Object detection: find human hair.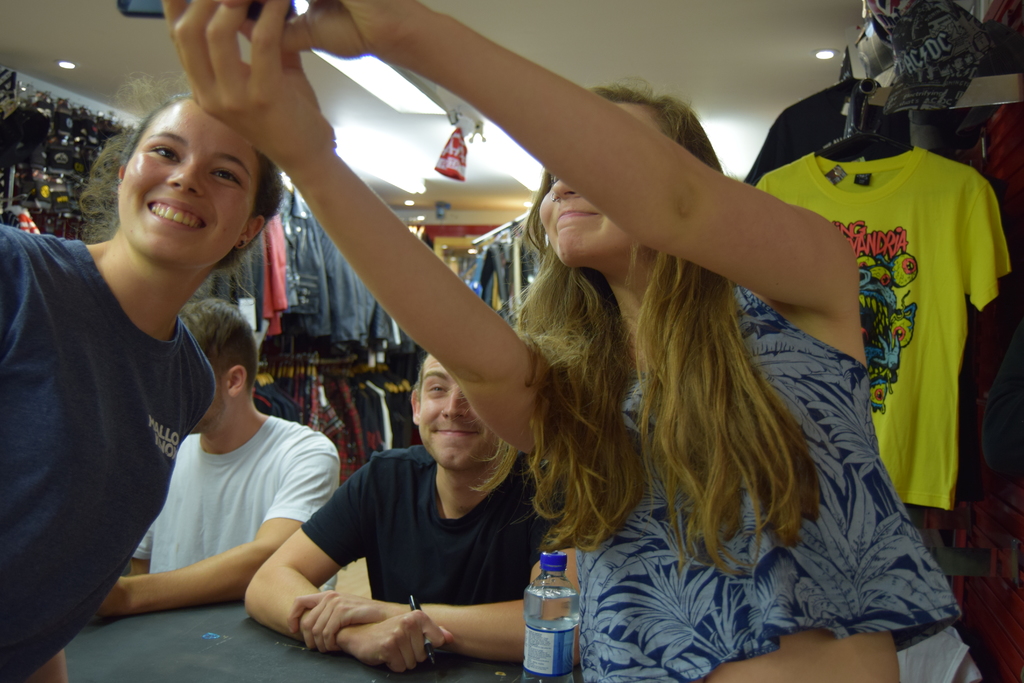
<bbox>79, 59, 271, 343</bbox>.
